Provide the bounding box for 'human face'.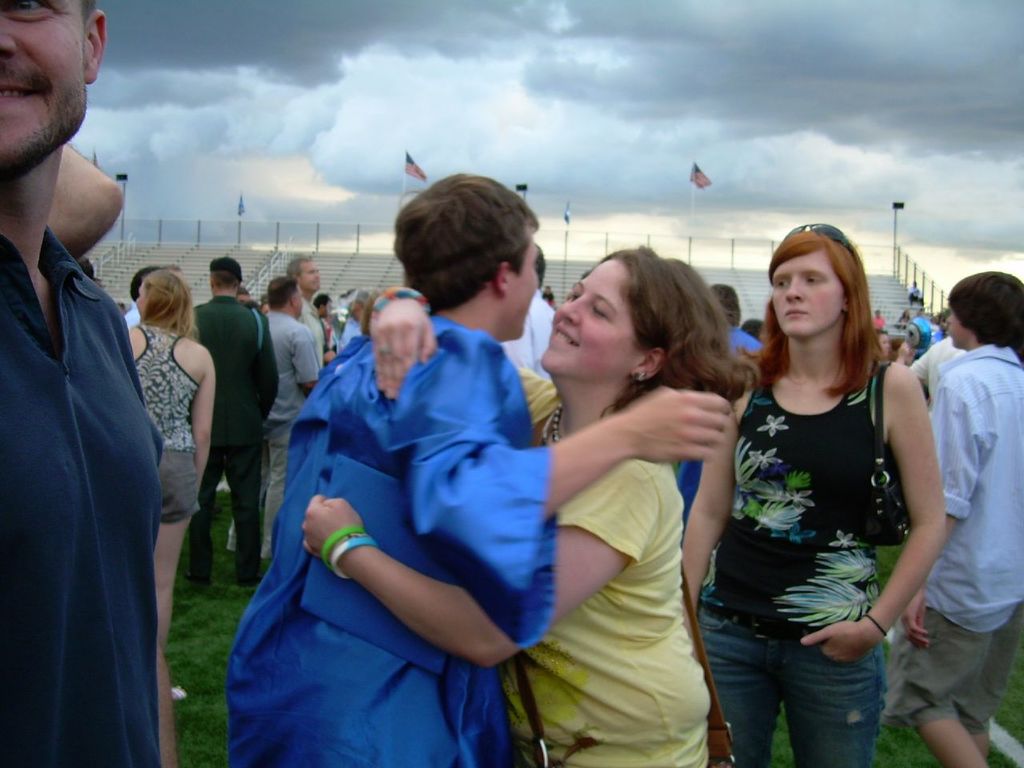
rect(944, 312, 968, 347).
